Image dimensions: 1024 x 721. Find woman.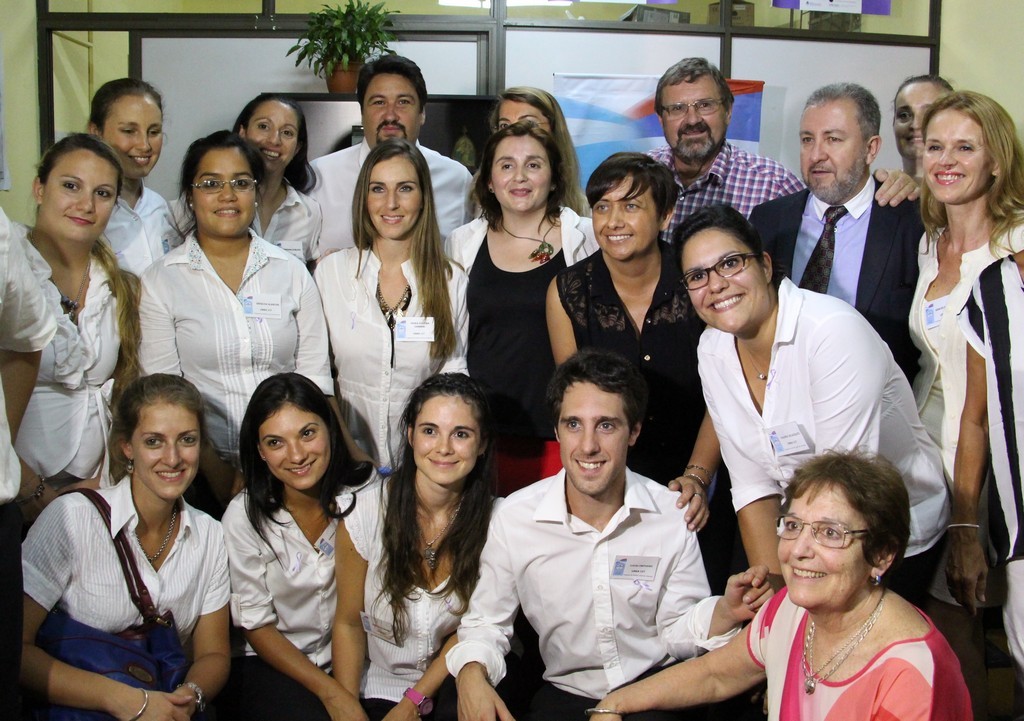
detection(492, 86, 591, 221).
